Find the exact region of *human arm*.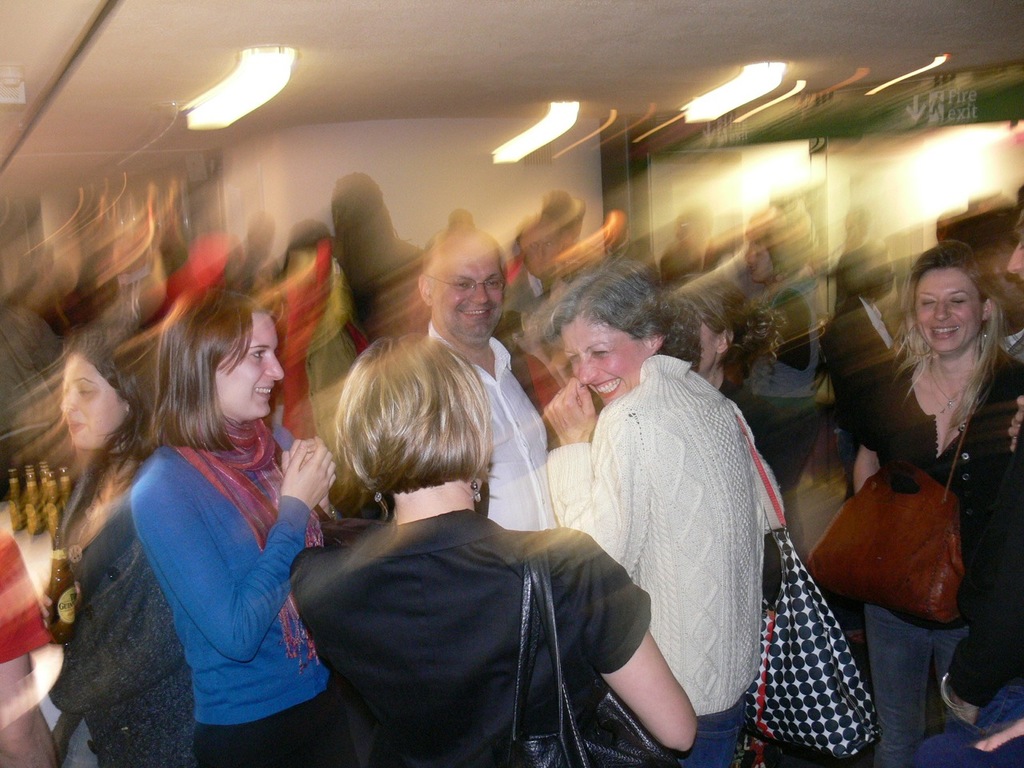
Exact region: l=0, t=538, r=63, b=767.
